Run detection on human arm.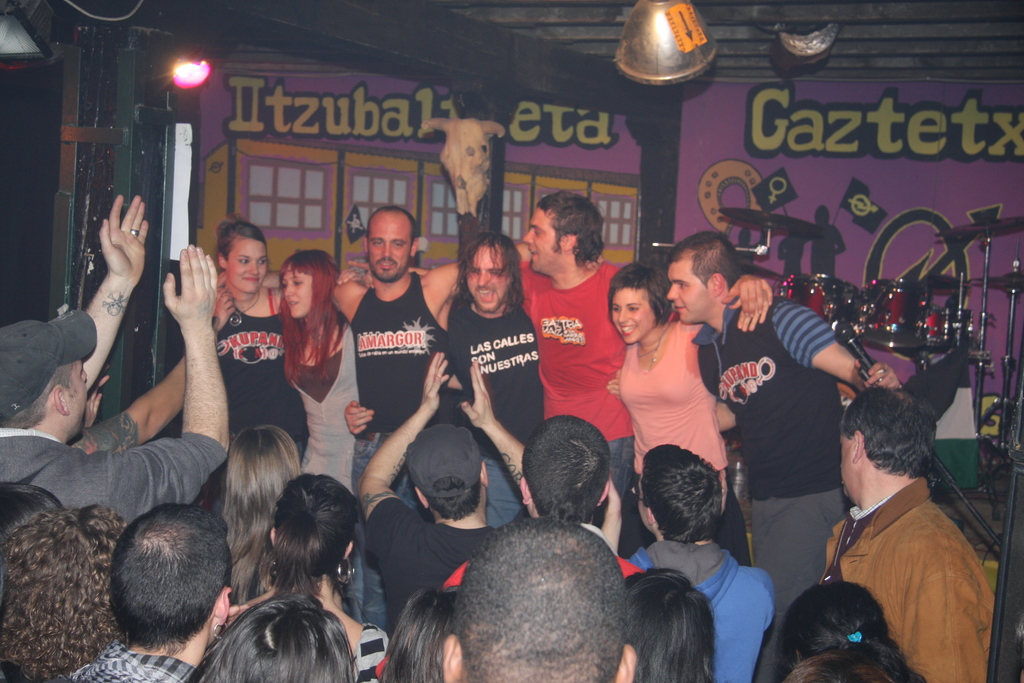
Result: box=[600, 479, 621, 552].
